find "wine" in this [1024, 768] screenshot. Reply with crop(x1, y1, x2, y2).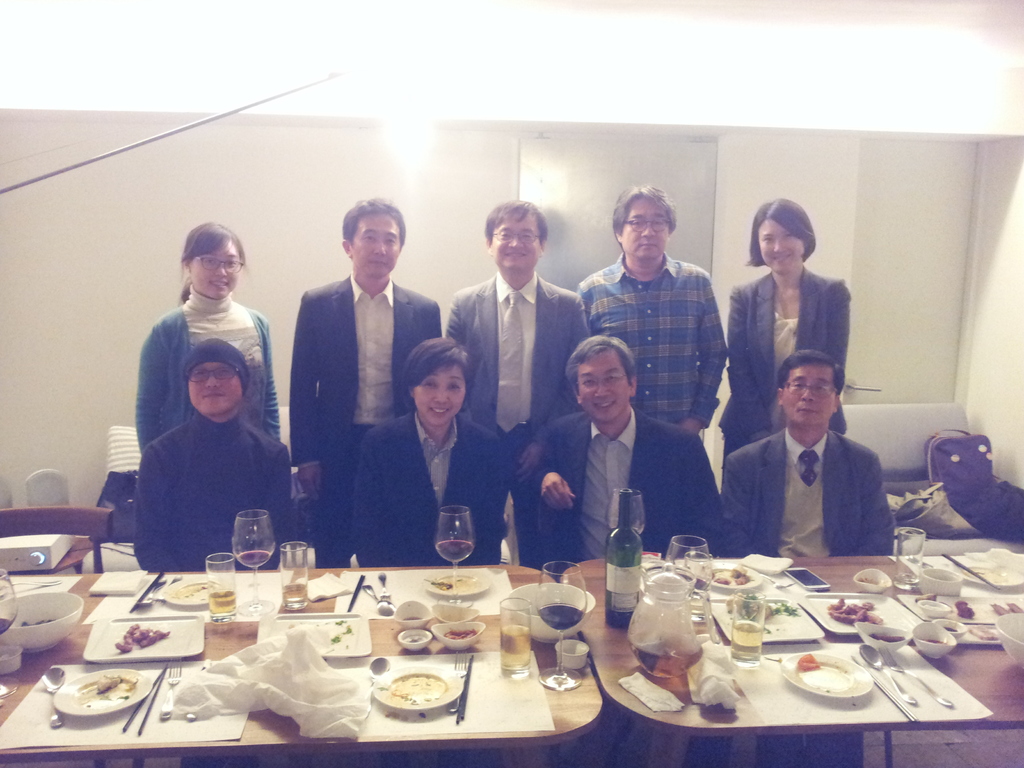
crop(732, 617, 756, 662).
